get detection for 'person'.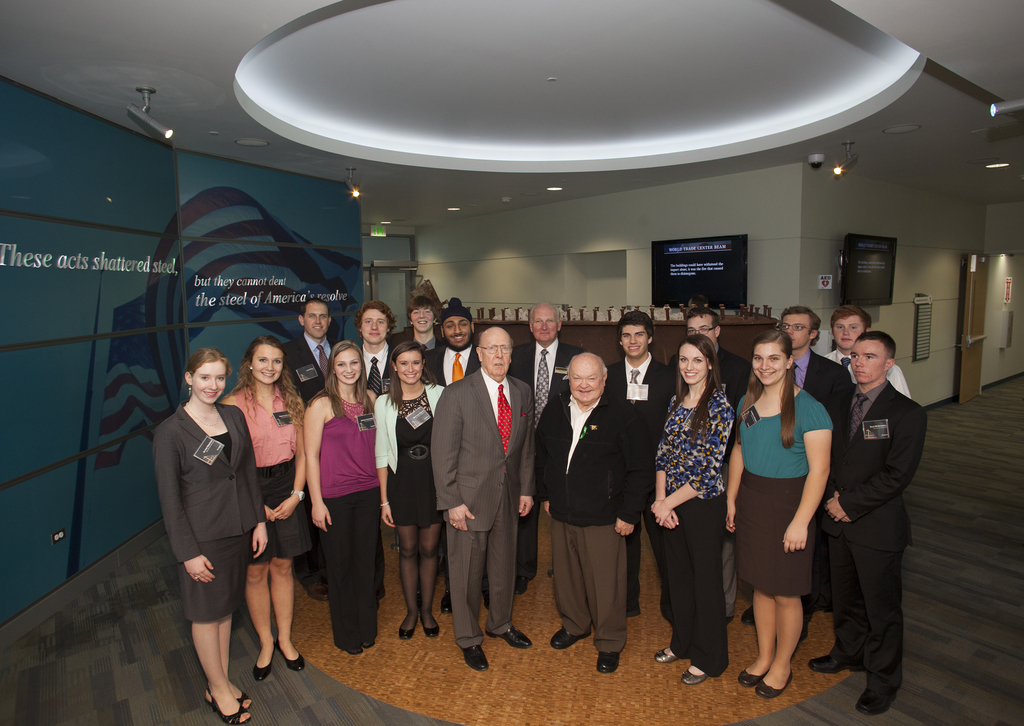
Detection: [left=669, top=305, right=756, bottom=627].
